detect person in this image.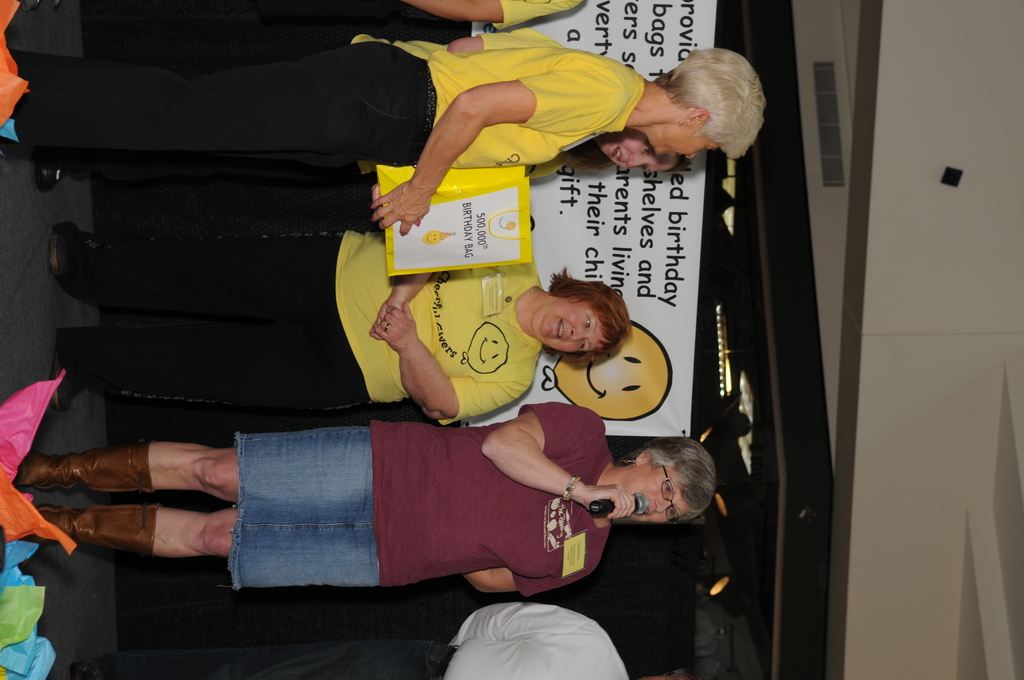
Detection: [0, 400, 723, 614].
